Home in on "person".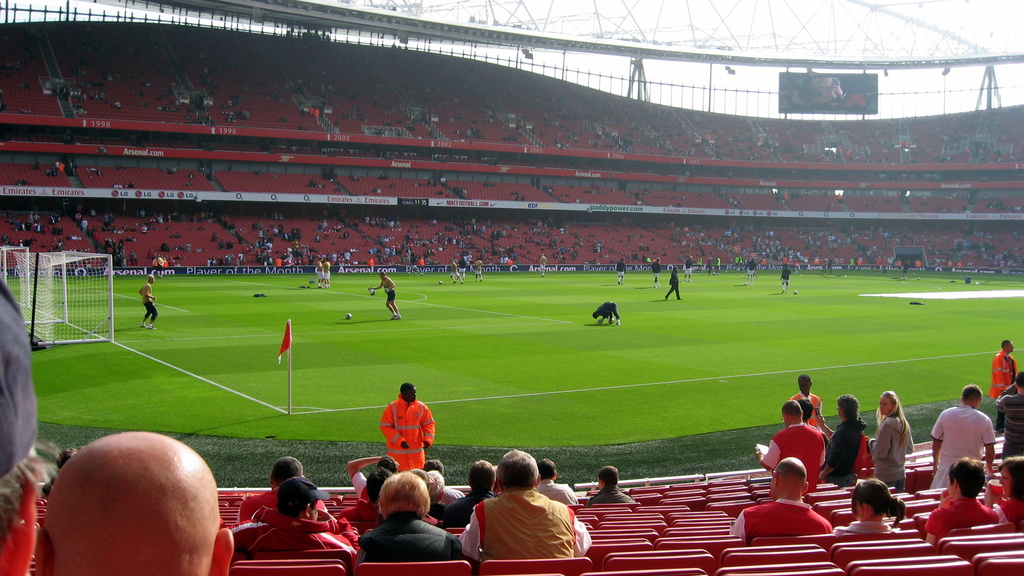
Homed in at (left=754, top=397, right=828, bottom=496).
